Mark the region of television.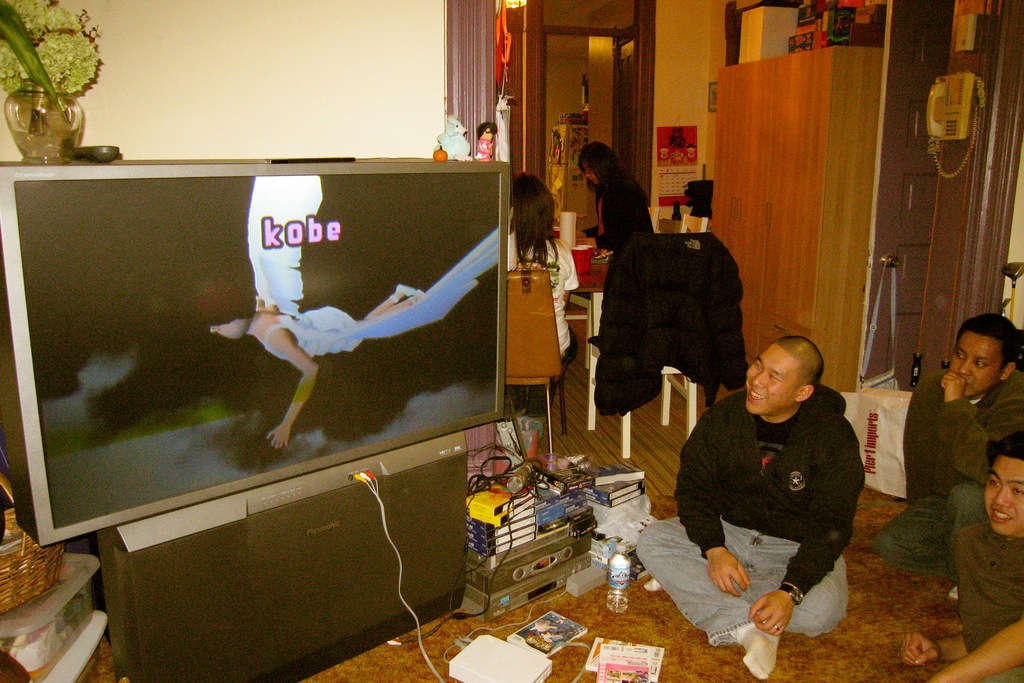
Region: bbox(4, 161, 508, 545).
